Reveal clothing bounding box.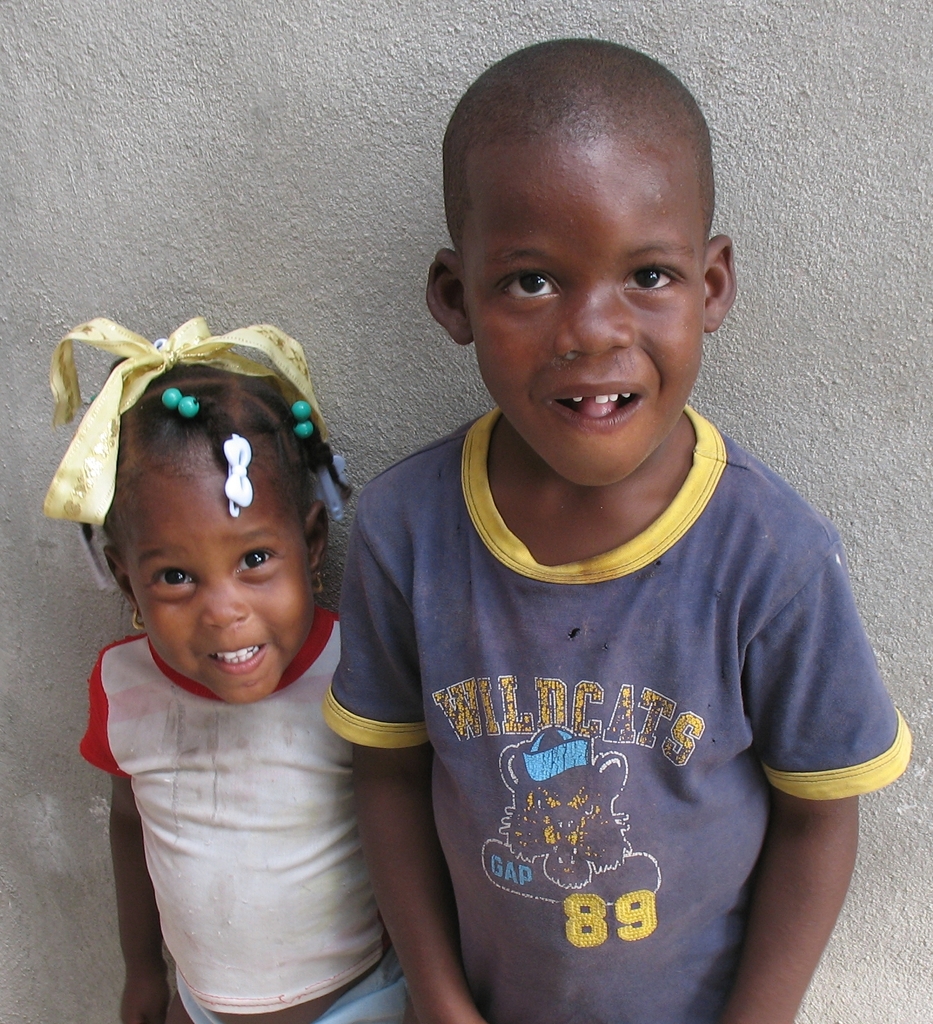
Revealed: Rect(76, 607, 410, 1023).
